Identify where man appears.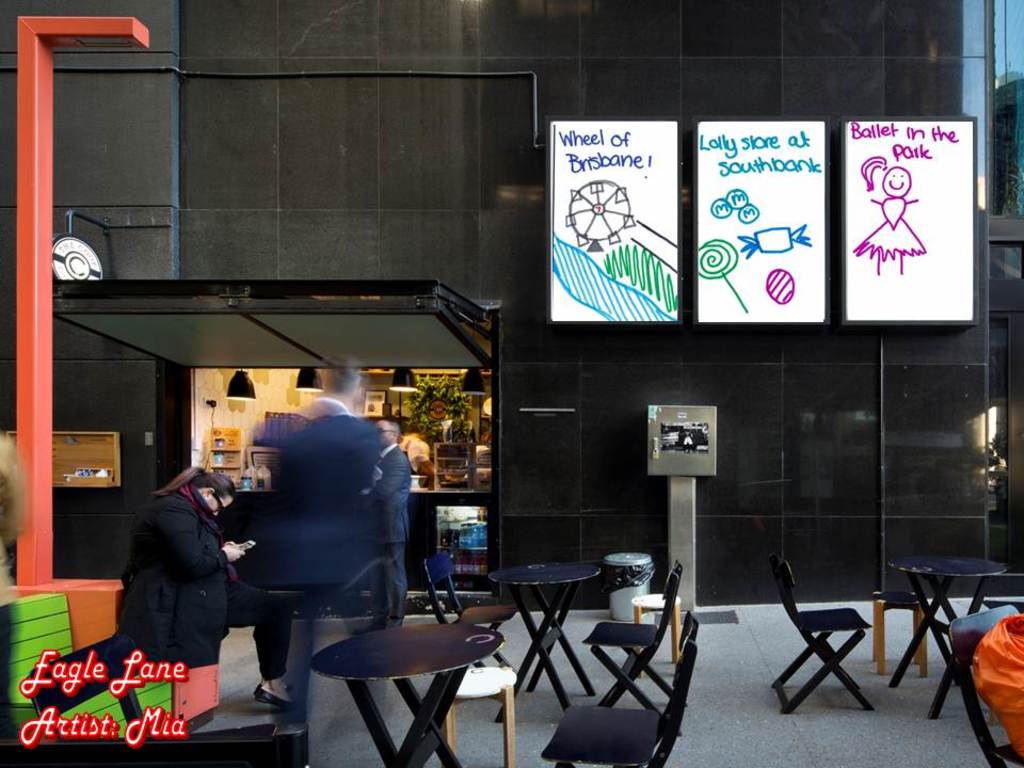
Appears at (351,418,413,634).
